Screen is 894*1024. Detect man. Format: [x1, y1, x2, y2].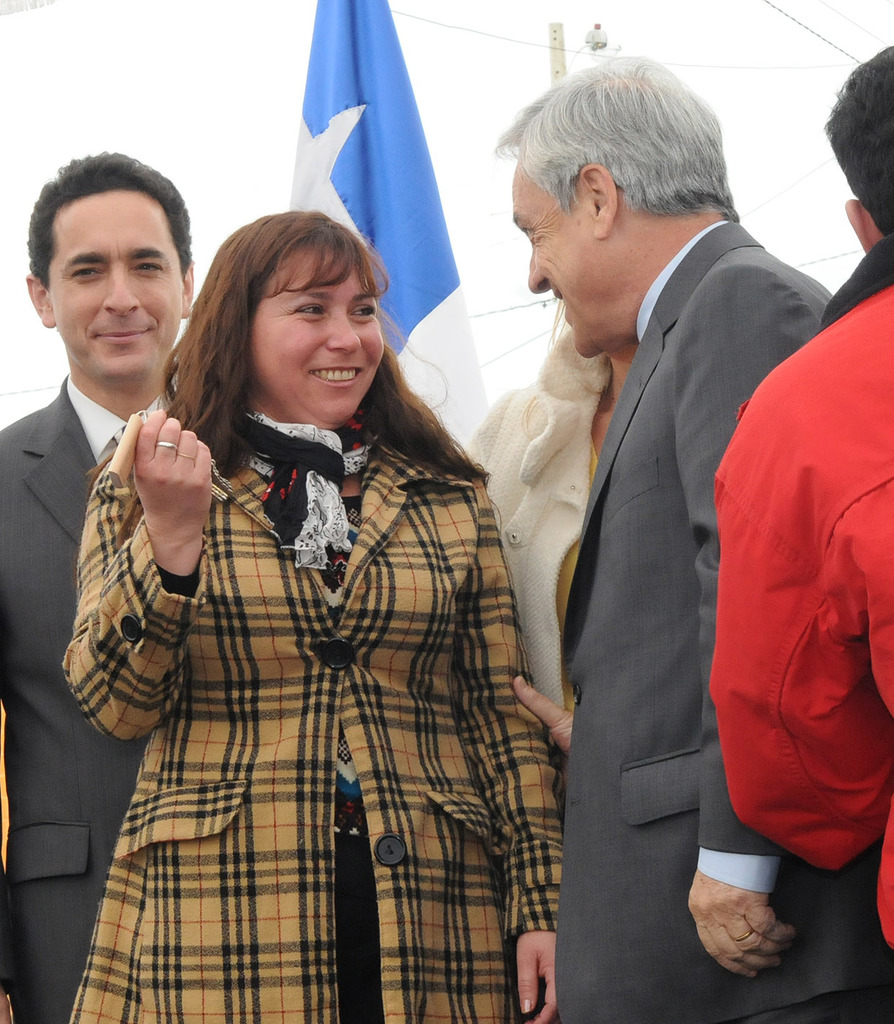
[713, 46, 893, 1023].
